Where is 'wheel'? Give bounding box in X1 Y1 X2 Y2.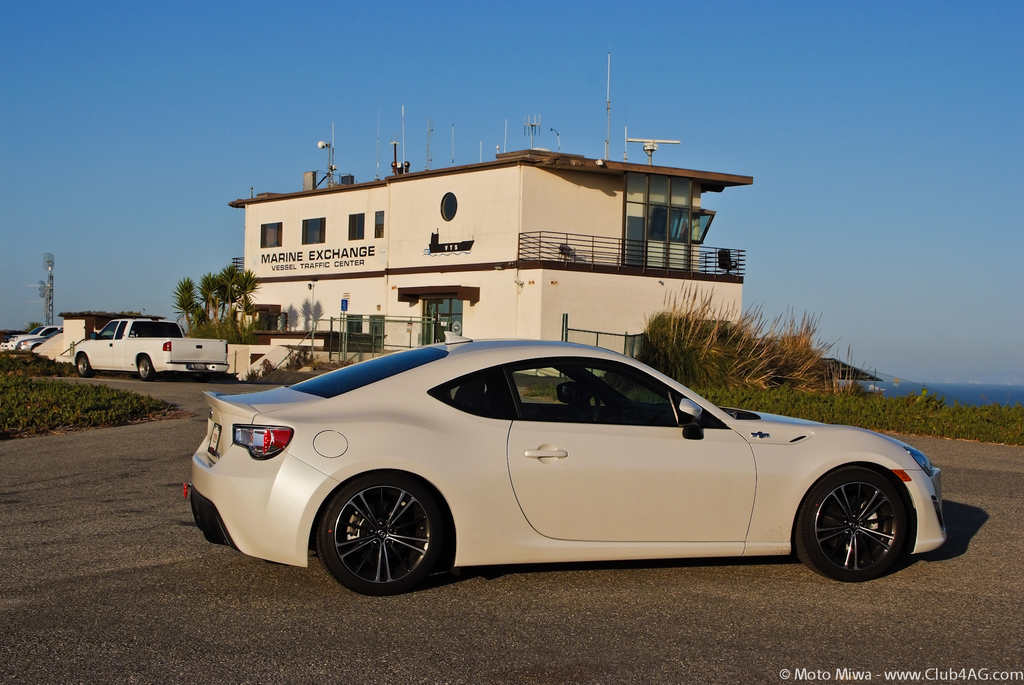
314 486 449 582.
